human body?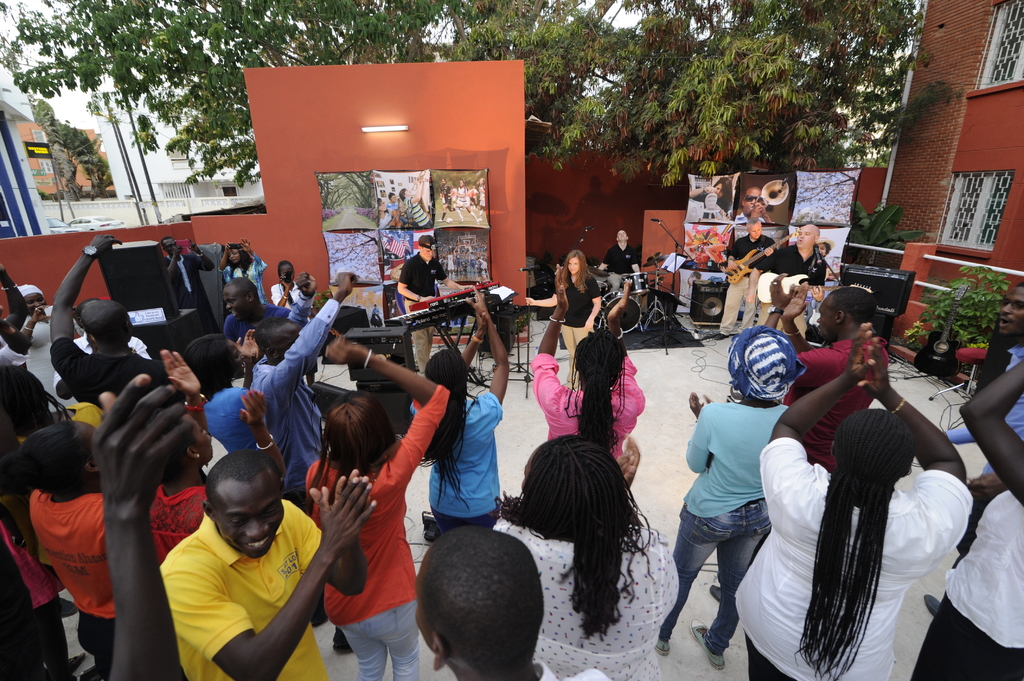
(left=129, top=452, right=362, bottom=679)
